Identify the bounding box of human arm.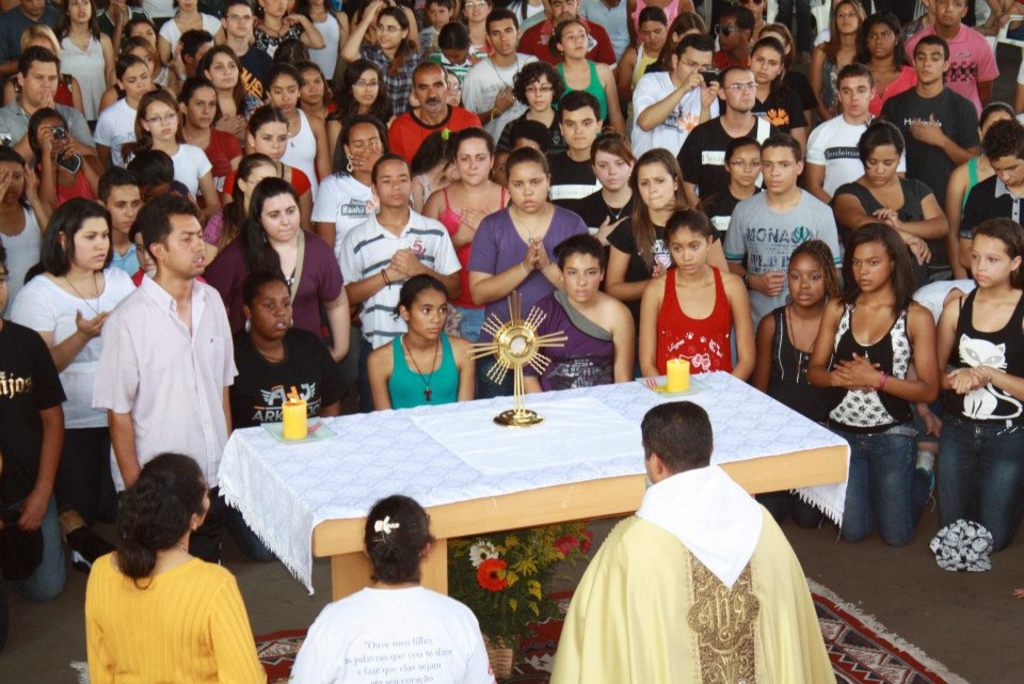
(655,217,729,274).
